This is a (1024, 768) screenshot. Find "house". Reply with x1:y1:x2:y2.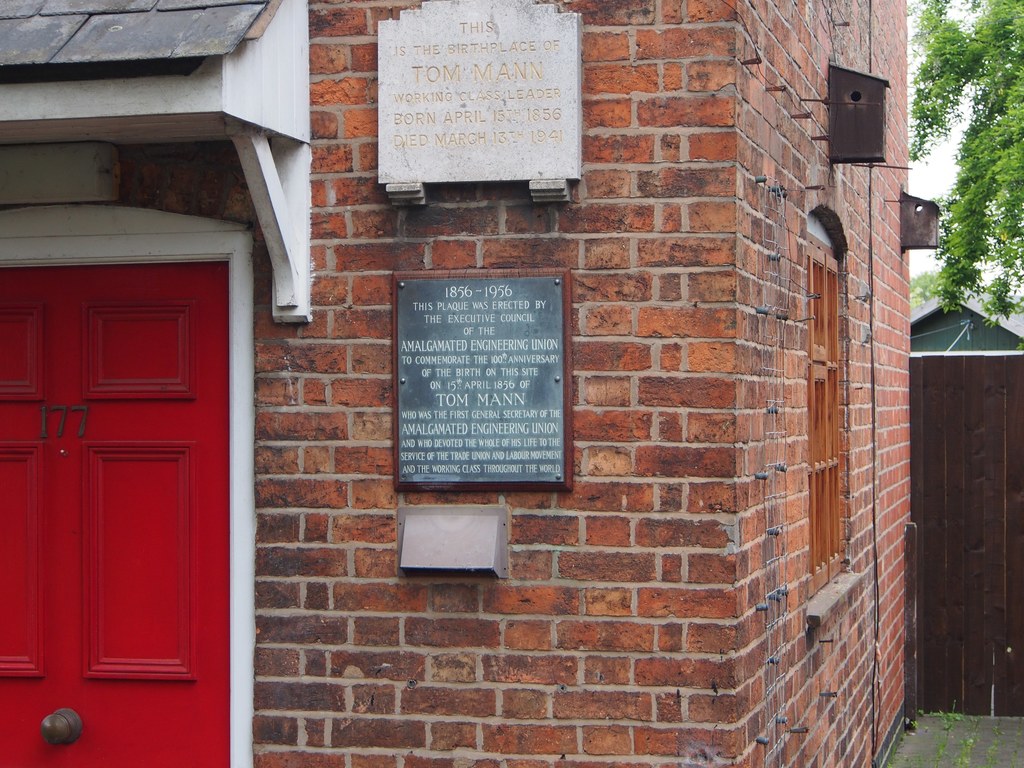
3:0:915:767.
